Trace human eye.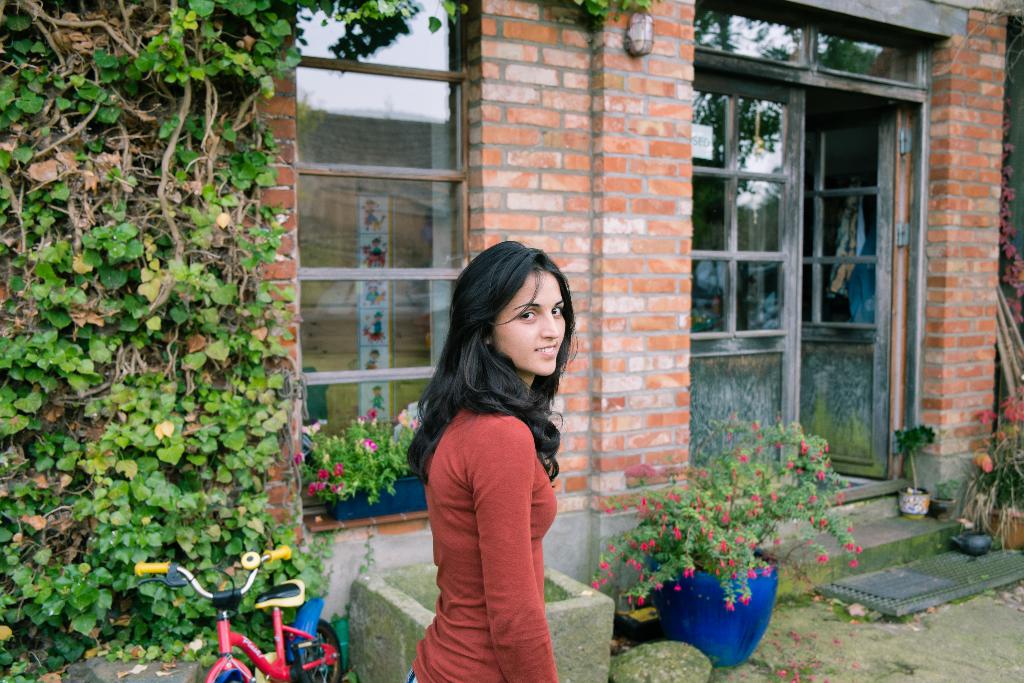
Traced to x1=550, y1=304, x2=561, y2=317.
